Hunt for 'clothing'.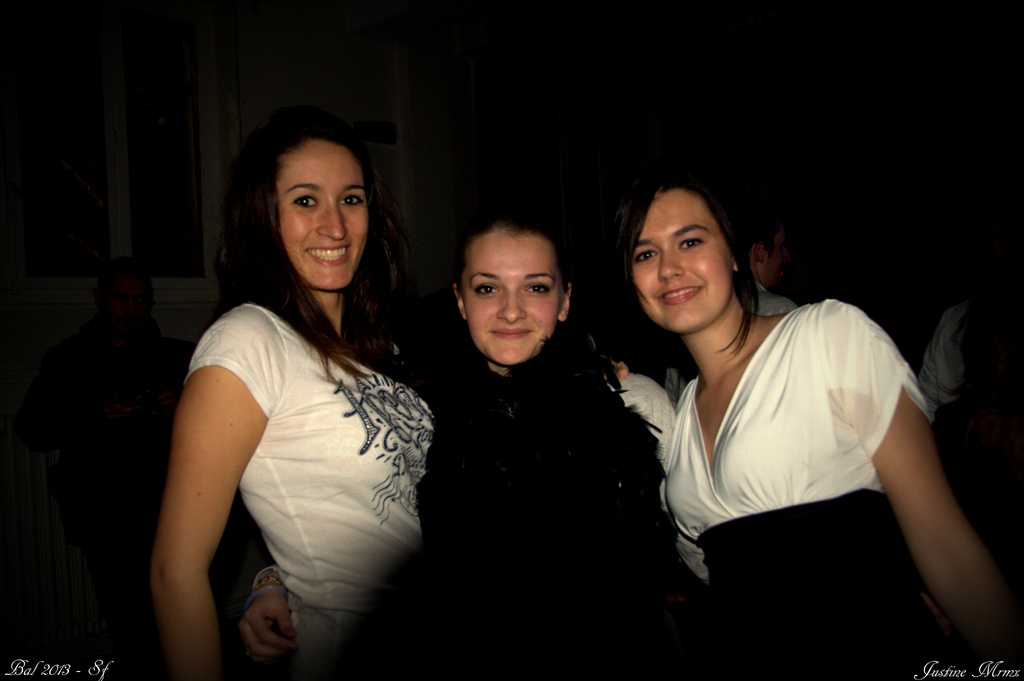
Hunted down at (182, 301, 435, 680).
